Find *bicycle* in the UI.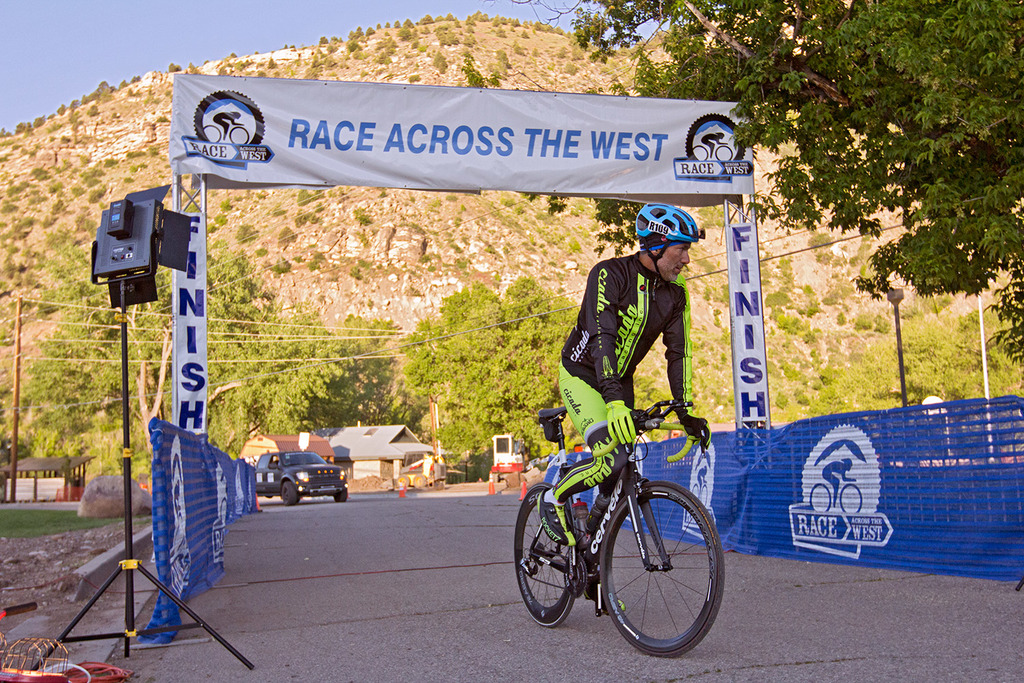
UI element at bbox(503, 393, 730, 657).
